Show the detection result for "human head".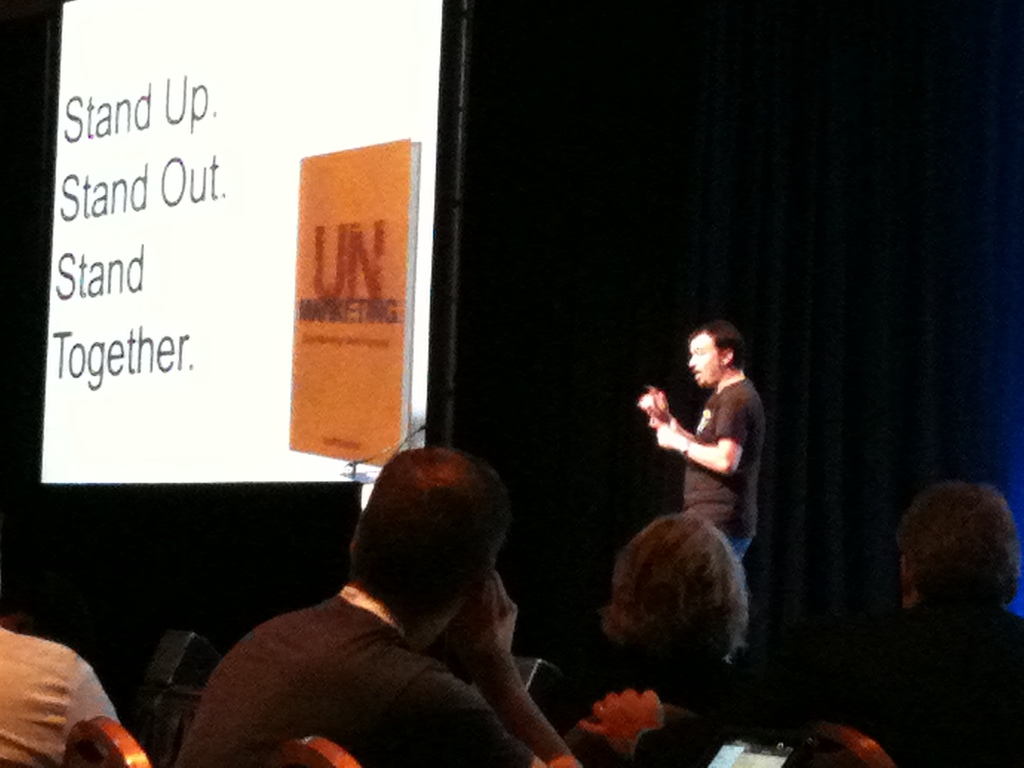
<region>900, 482, 1023, 606</region>.
